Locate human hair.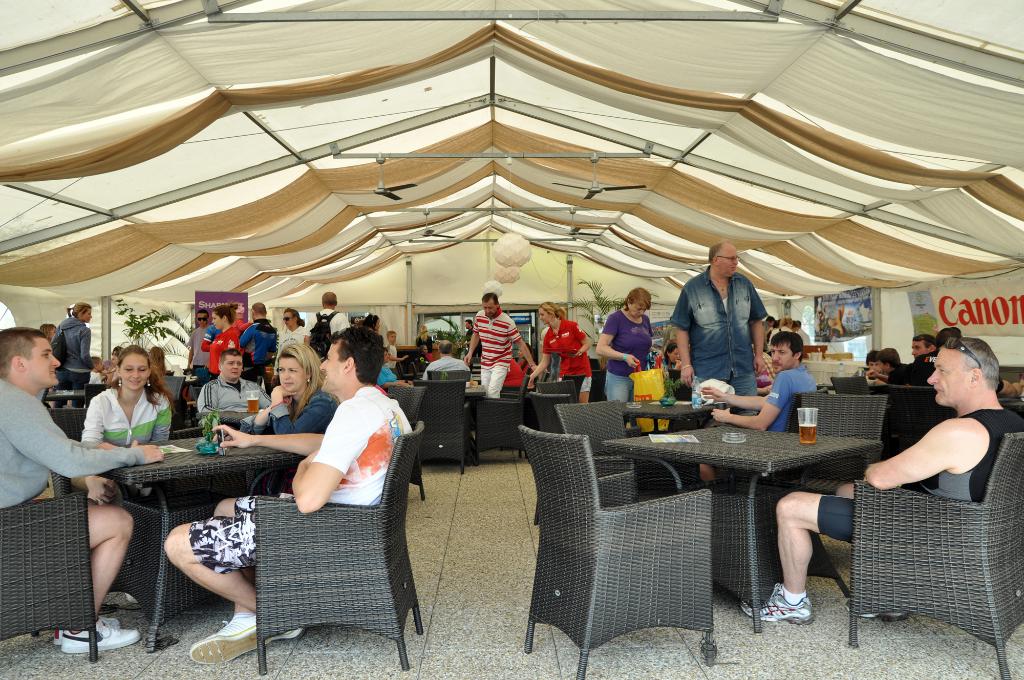
Bounding box: [x1=91, y1=356, x2=99, y2=371].
